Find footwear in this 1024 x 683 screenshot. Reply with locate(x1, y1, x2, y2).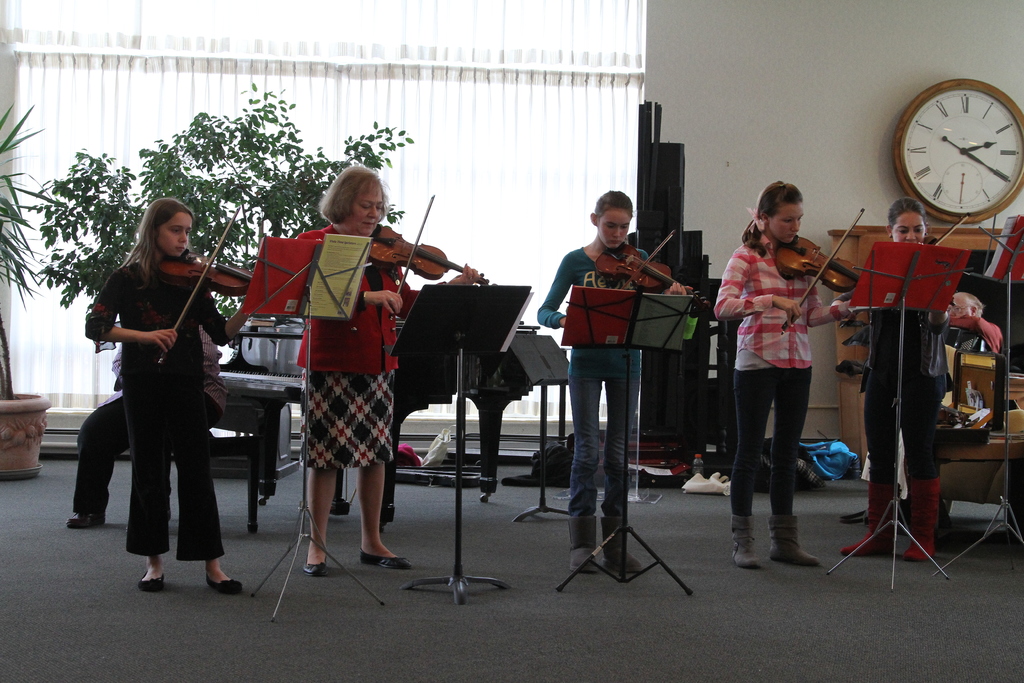
locate(731, 511, 755, 567).
